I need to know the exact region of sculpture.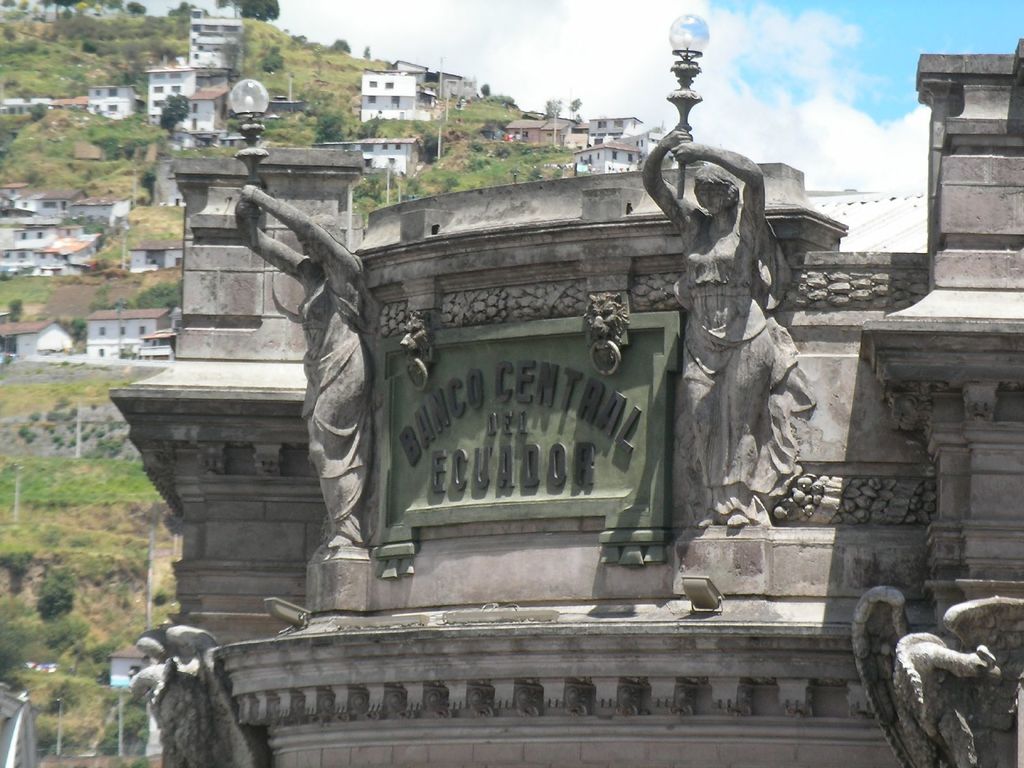
Region: 630 49 817 542.
